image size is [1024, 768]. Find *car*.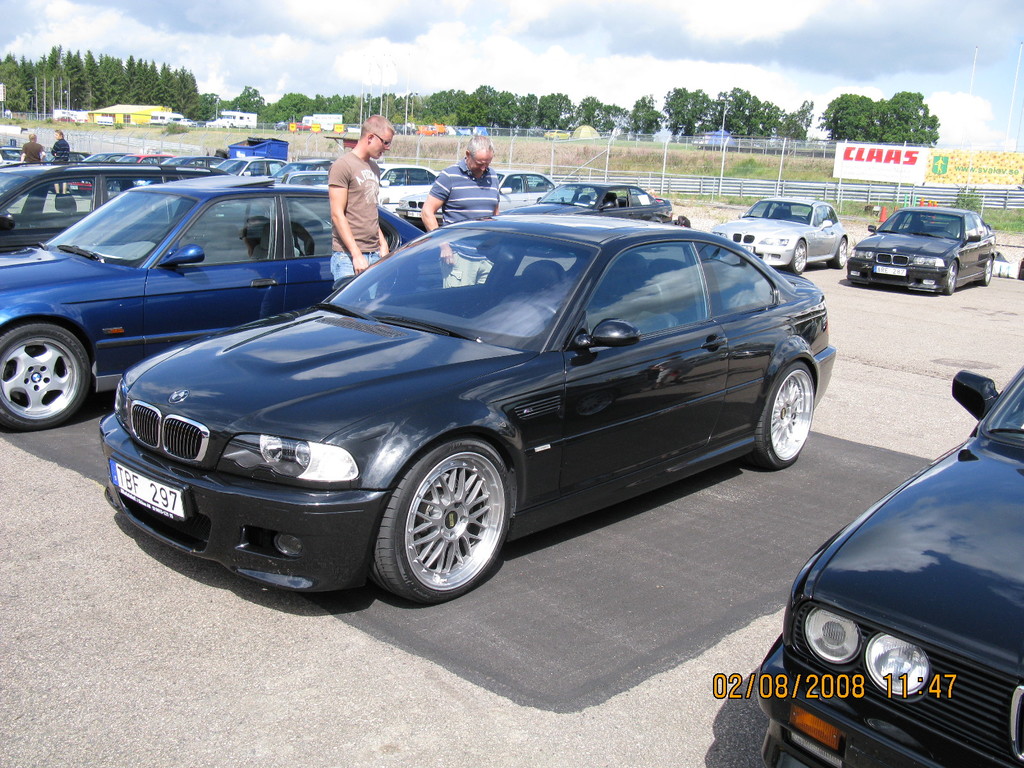
l=0, t=187, r=431, b=433.
